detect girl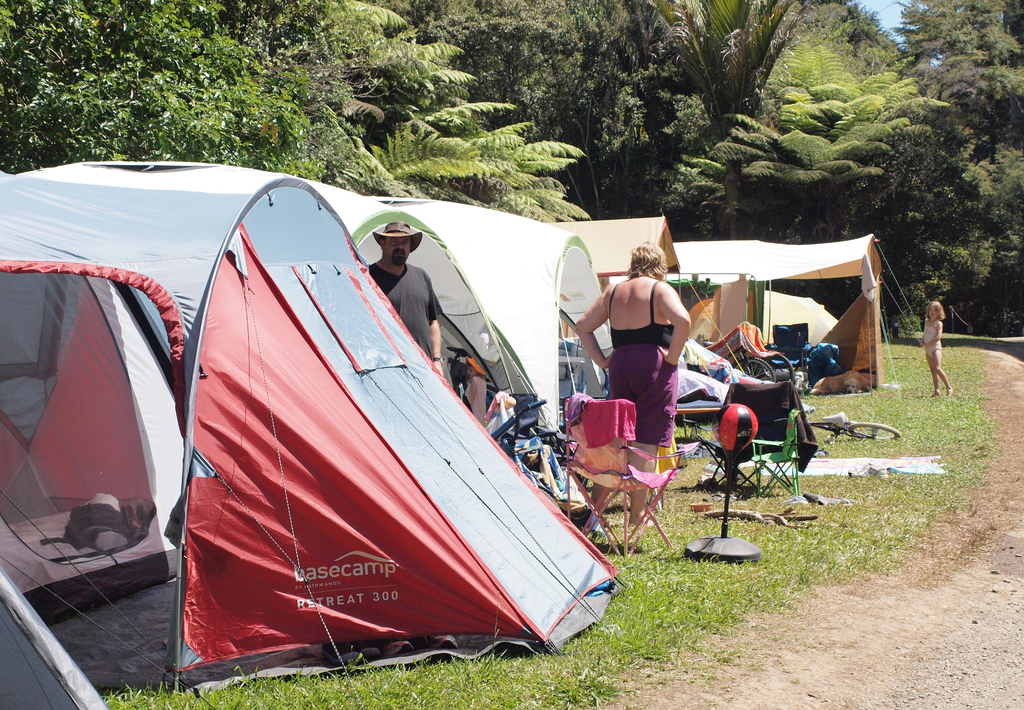
select_region(920, 303, 955, 400)
